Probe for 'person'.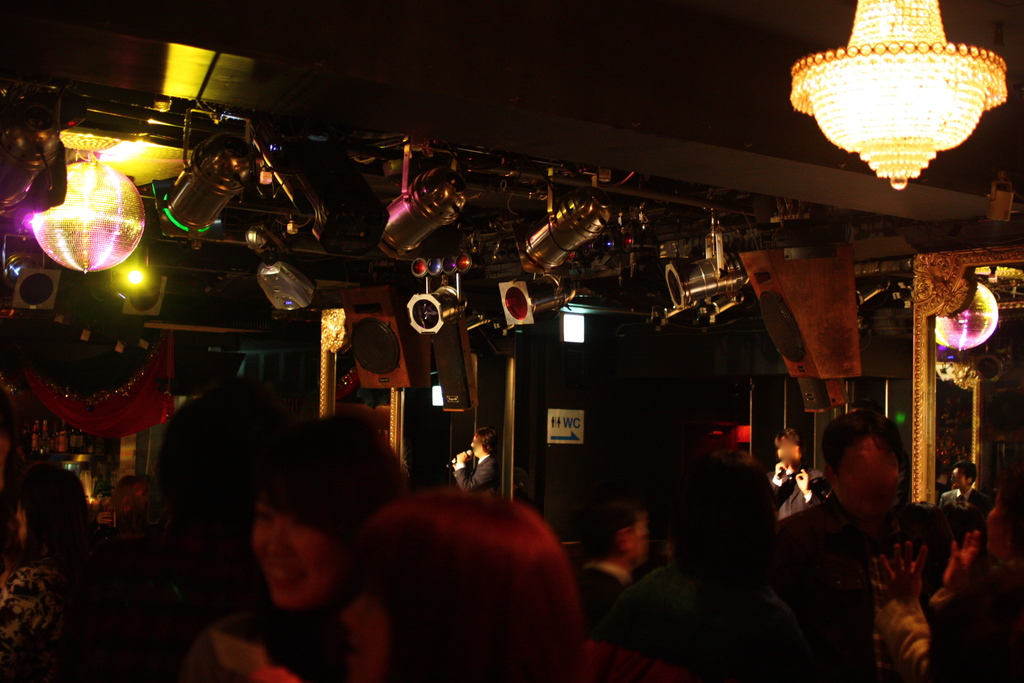
Probe result: (x1=775, y1=407, x2=940, y2=677).
